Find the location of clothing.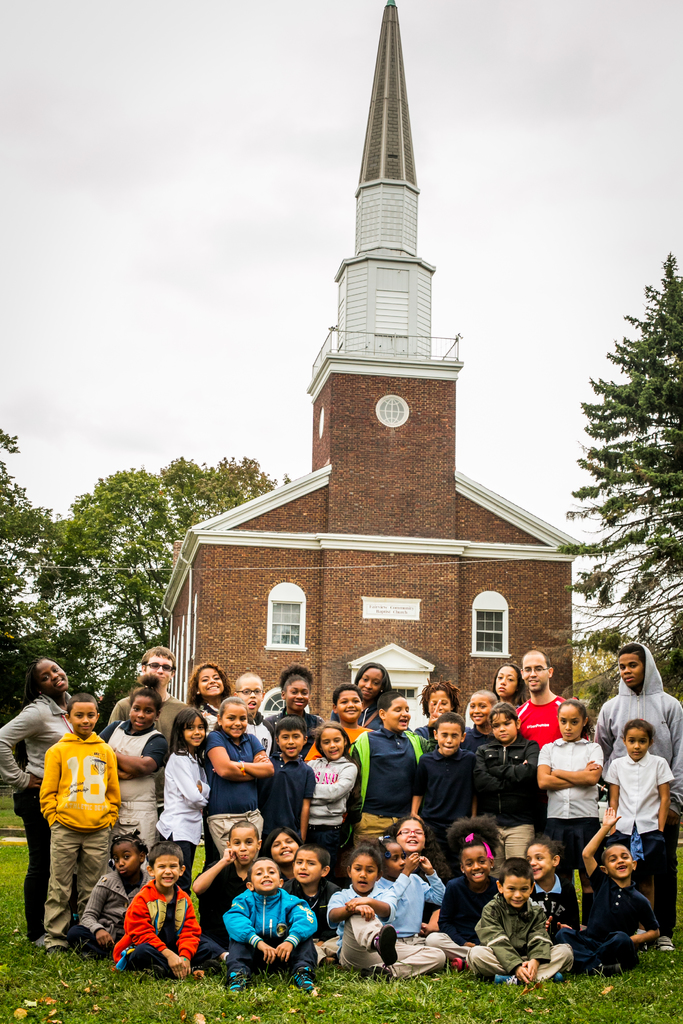
Location: l=573, t=865, r=664, b=974.
